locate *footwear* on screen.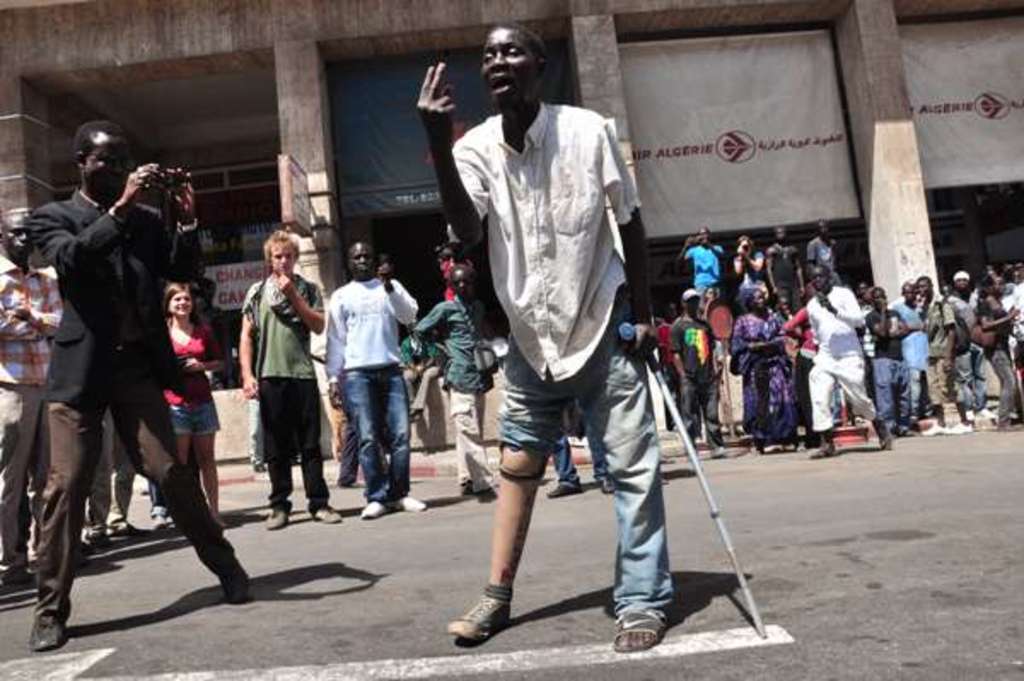
On screen at 312,502,343,522.
